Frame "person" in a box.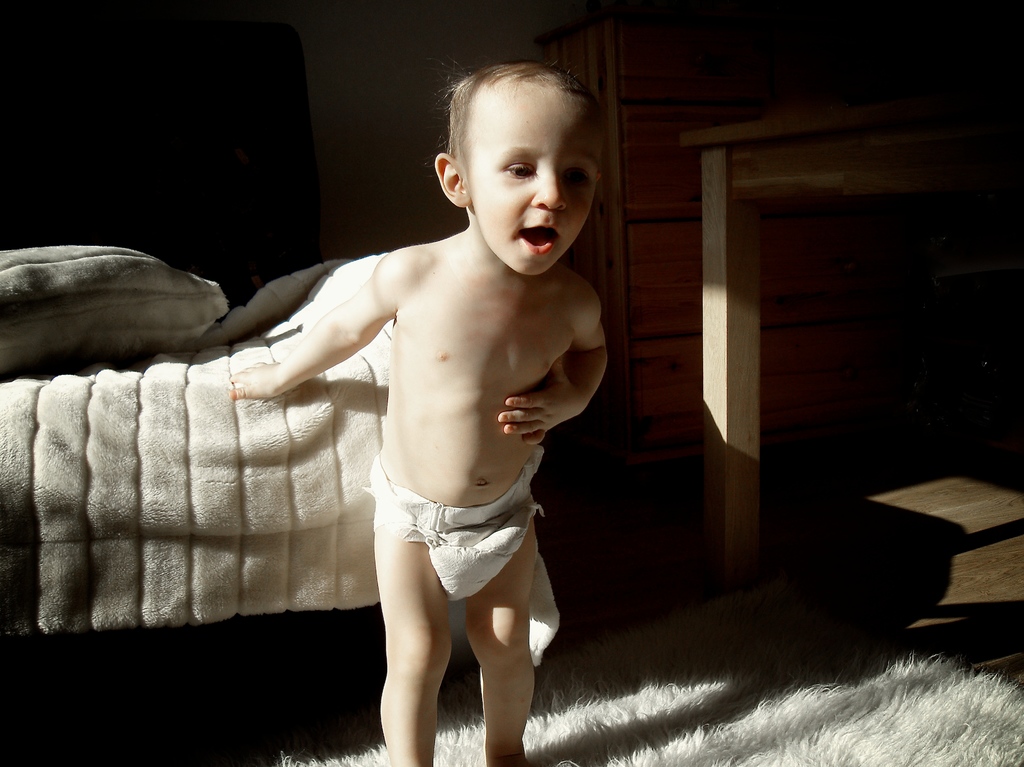
left=158, top=69, right=641, bottom=766.
